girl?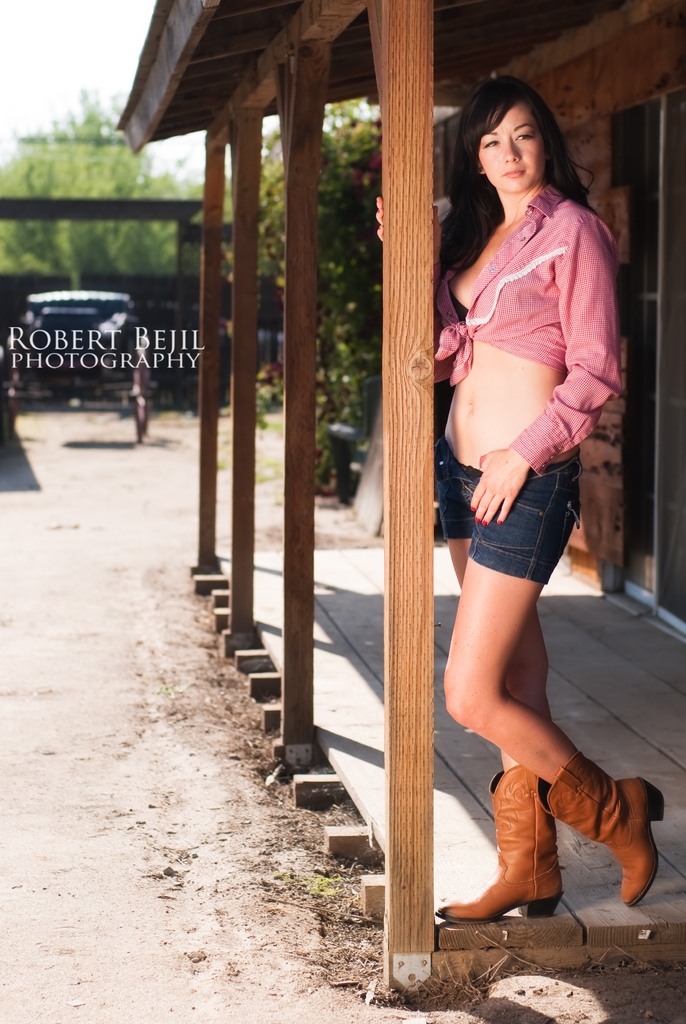
bbox=(371, 68, 663, 931)
